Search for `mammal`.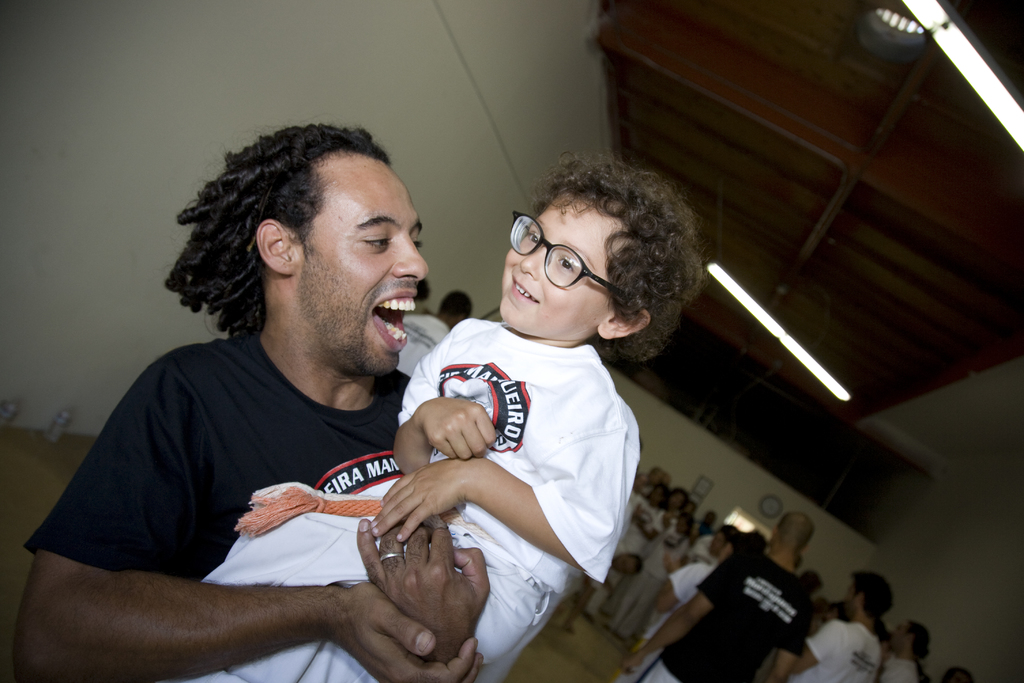
Found at left=399, top=291, right=475, bottom=378.
